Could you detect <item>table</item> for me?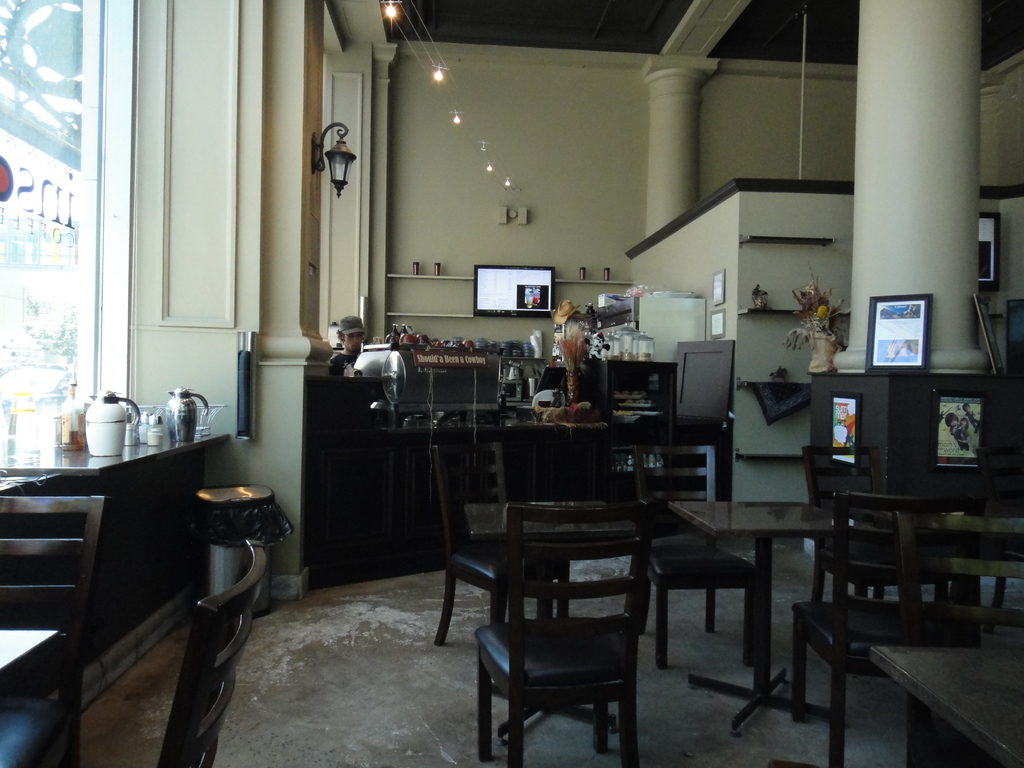
Detection result: 0,628,62,678.
